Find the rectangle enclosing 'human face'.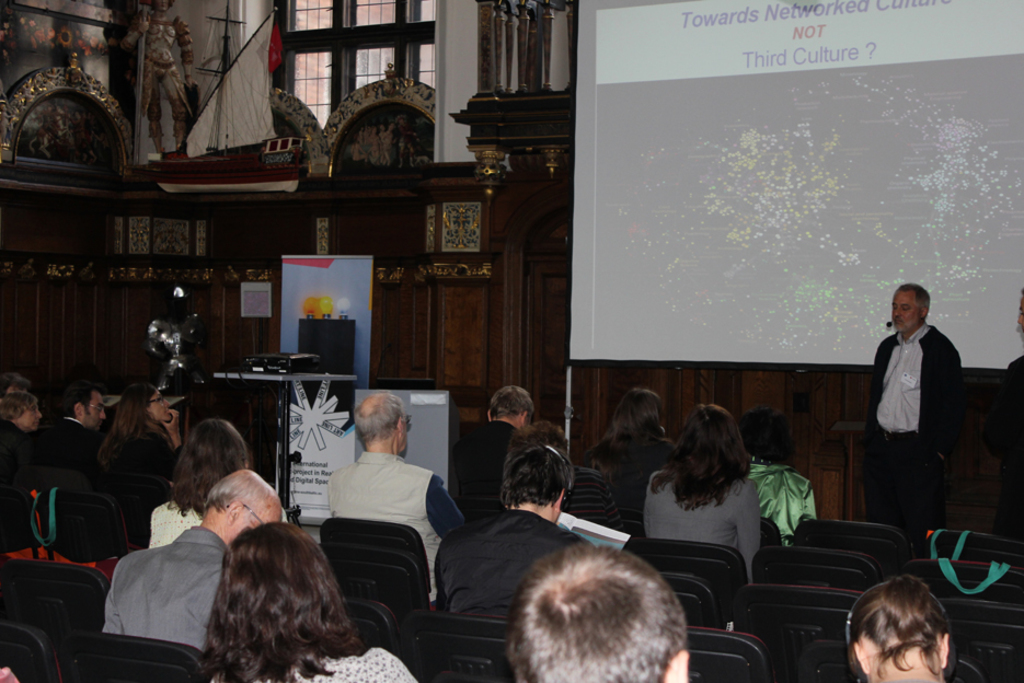
region(1015, 296, 1023, 334).
